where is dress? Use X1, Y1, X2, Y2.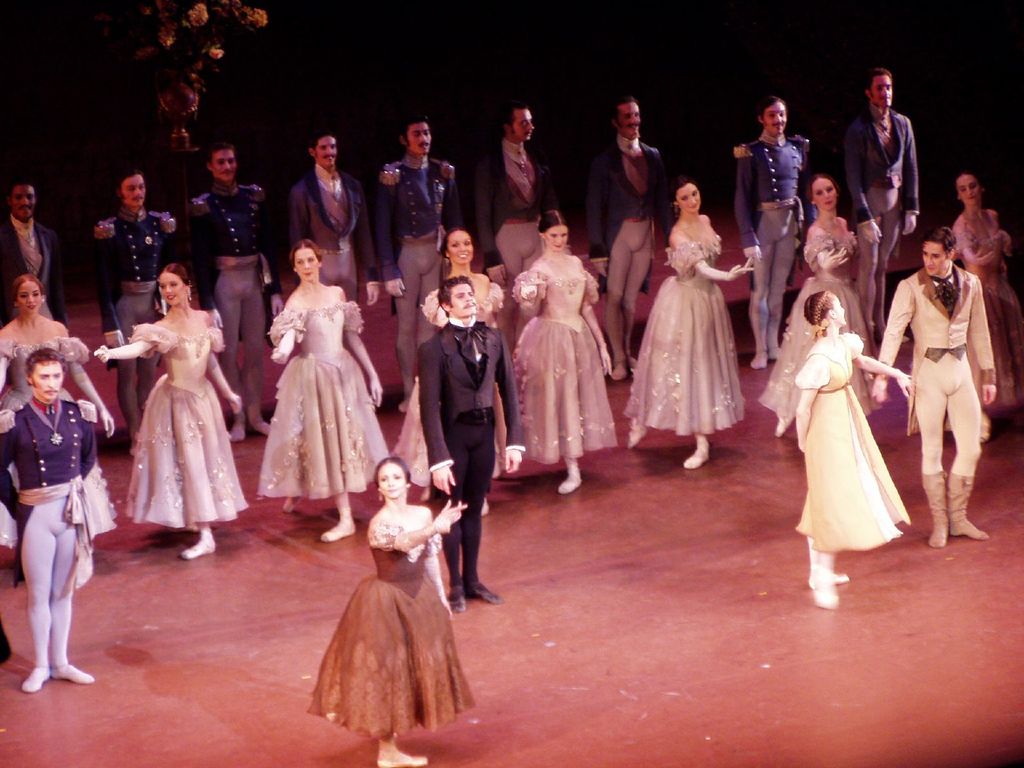
304, 508, 475, 734.
